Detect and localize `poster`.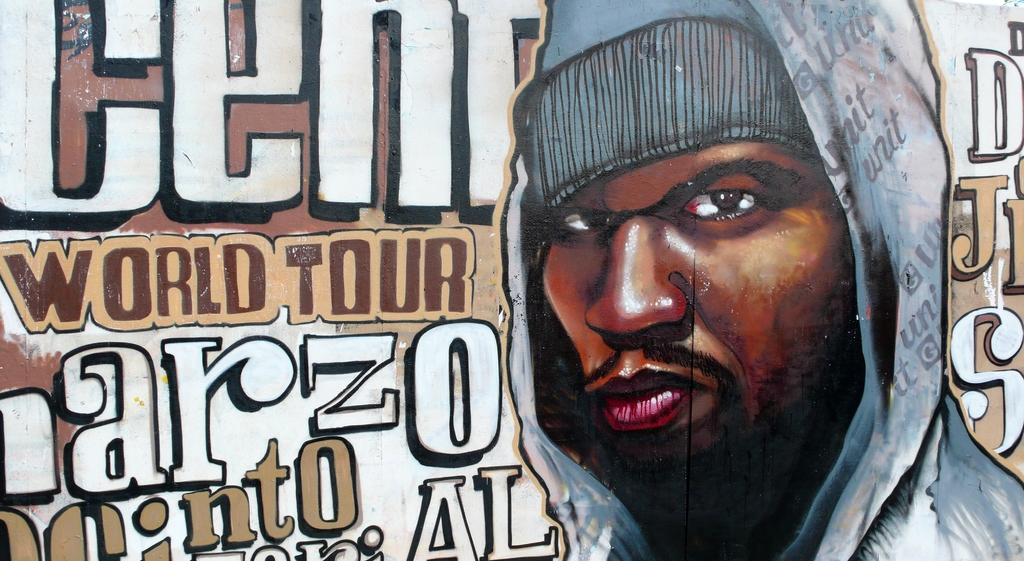
Localized at rect(0, 0, 1023, 560).
